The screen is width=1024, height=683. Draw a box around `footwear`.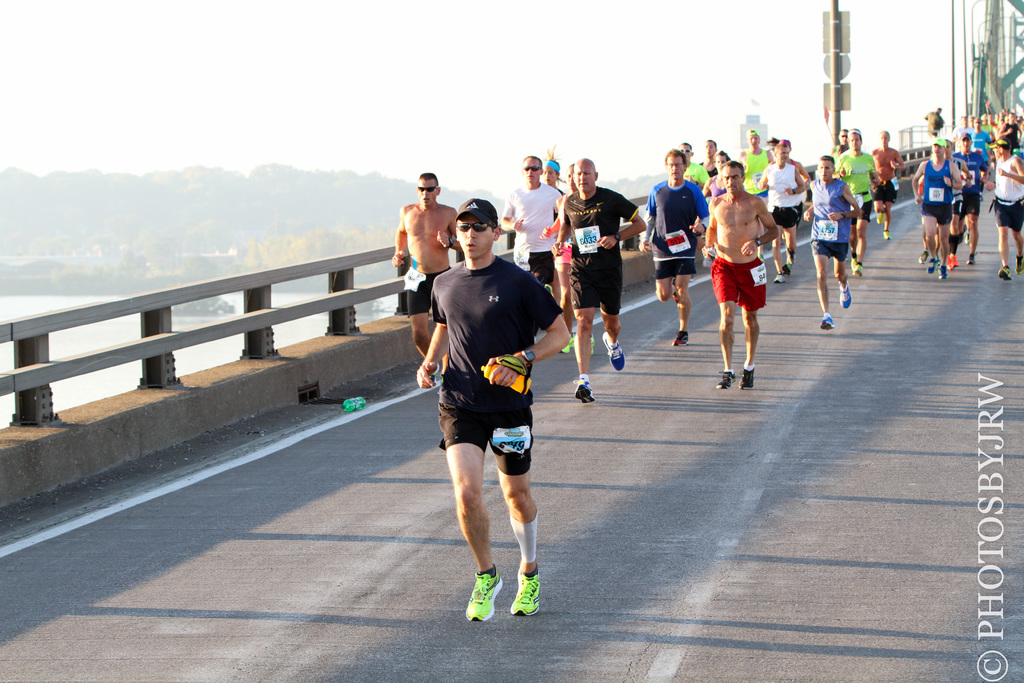
l=716, t=367, r=737, b=388.
